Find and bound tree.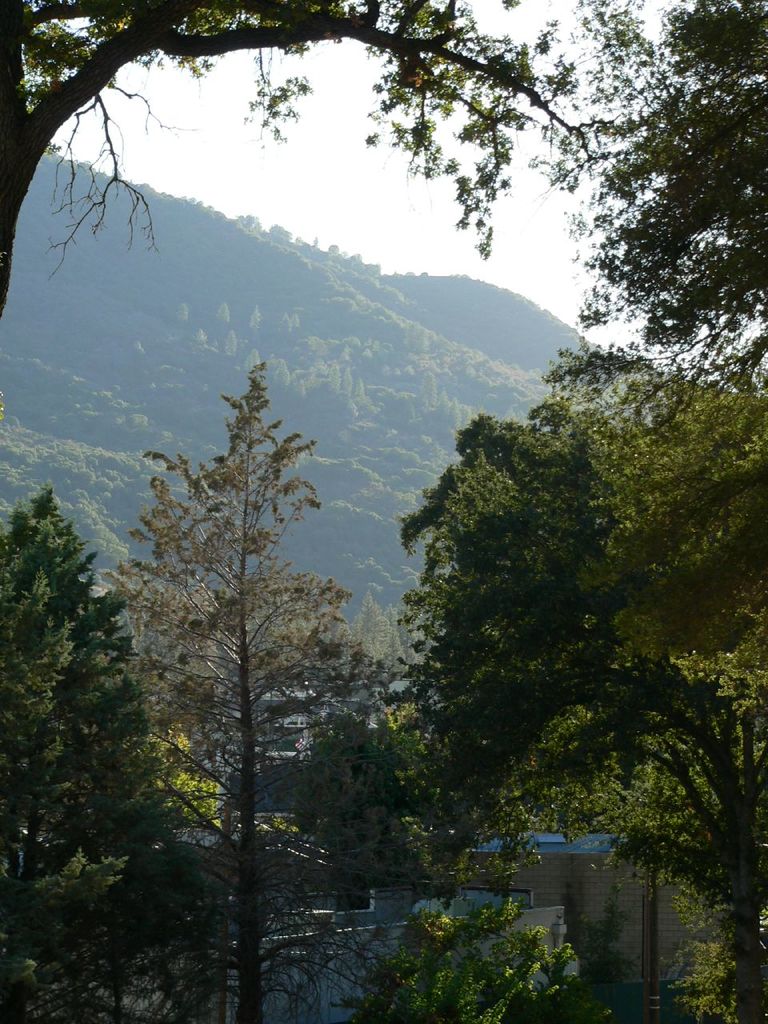
Bound: (left=0, top=485, right=181, bottom=1018).
